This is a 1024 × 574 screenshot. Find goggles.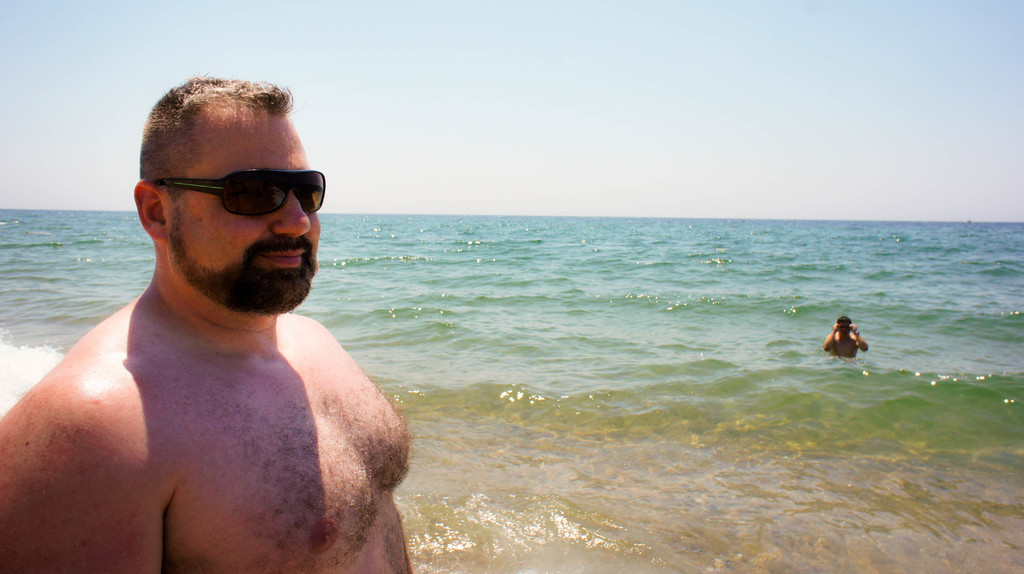
Bounding box: [left=140, top=158, right=320, bottom=221].
